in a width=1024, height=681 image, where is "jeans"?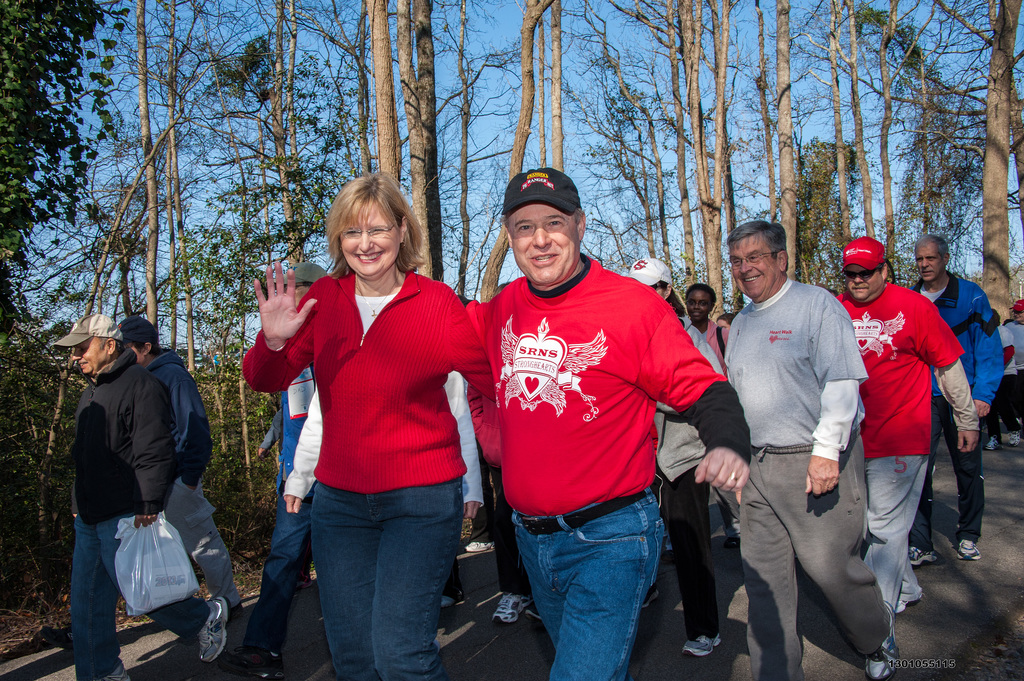
{"left": 289, "top": 483, "right": 473, "bottom": 670}.
